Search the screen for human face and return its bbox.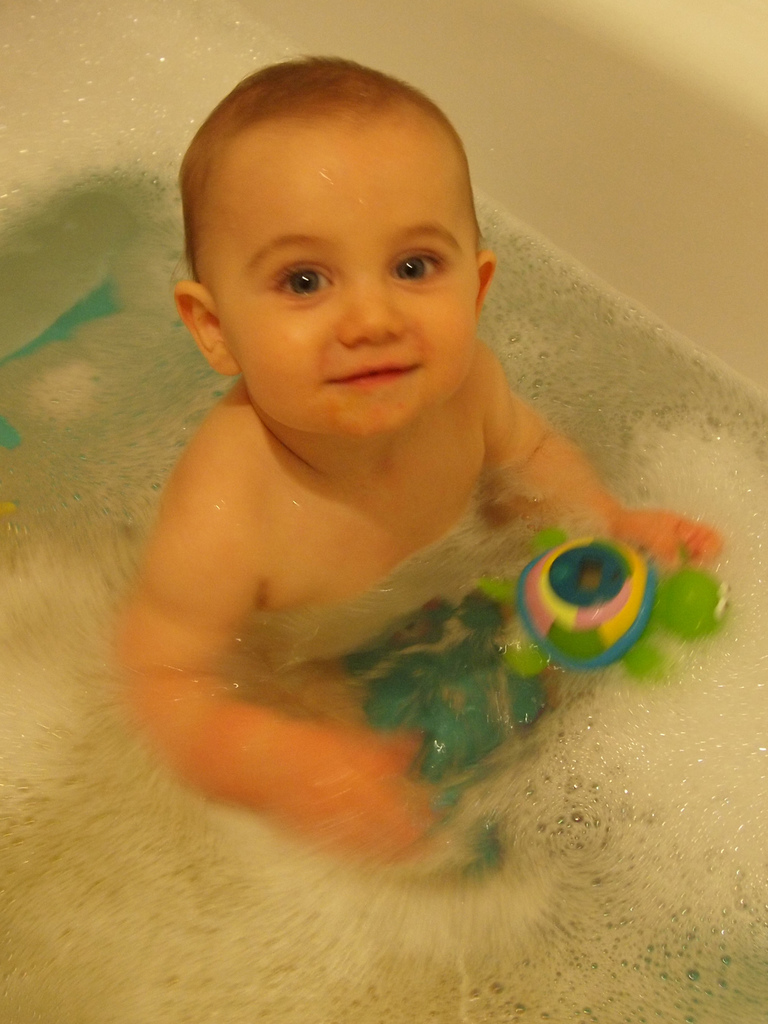
Found: BBox(205, 108, 477, 428).
